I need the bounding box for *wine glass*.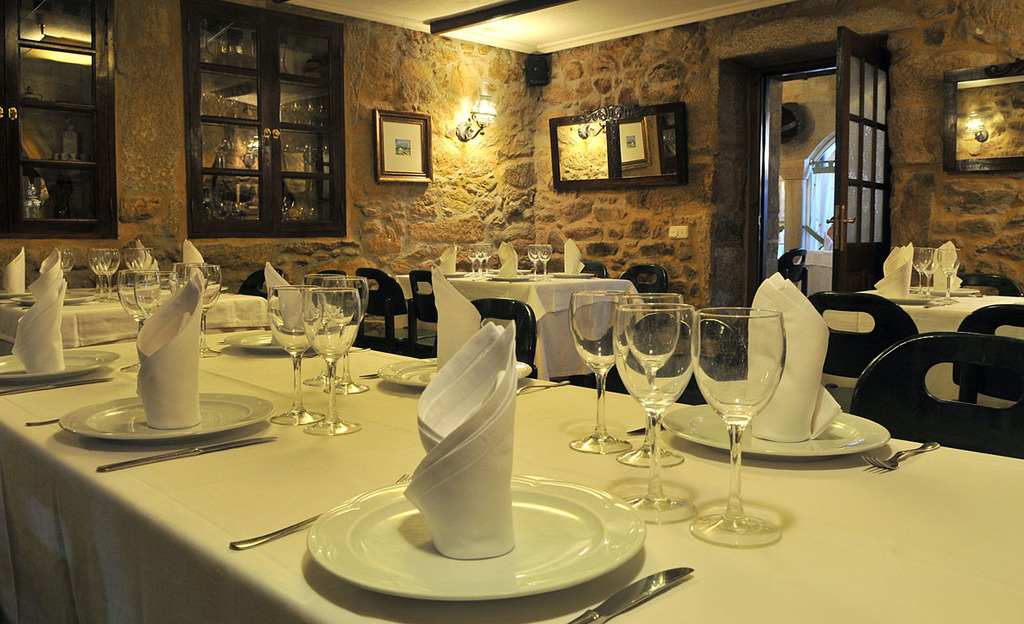
Here it is: {"x1": 571, "y1": 289, "x2": 644, "y2": 458}.
